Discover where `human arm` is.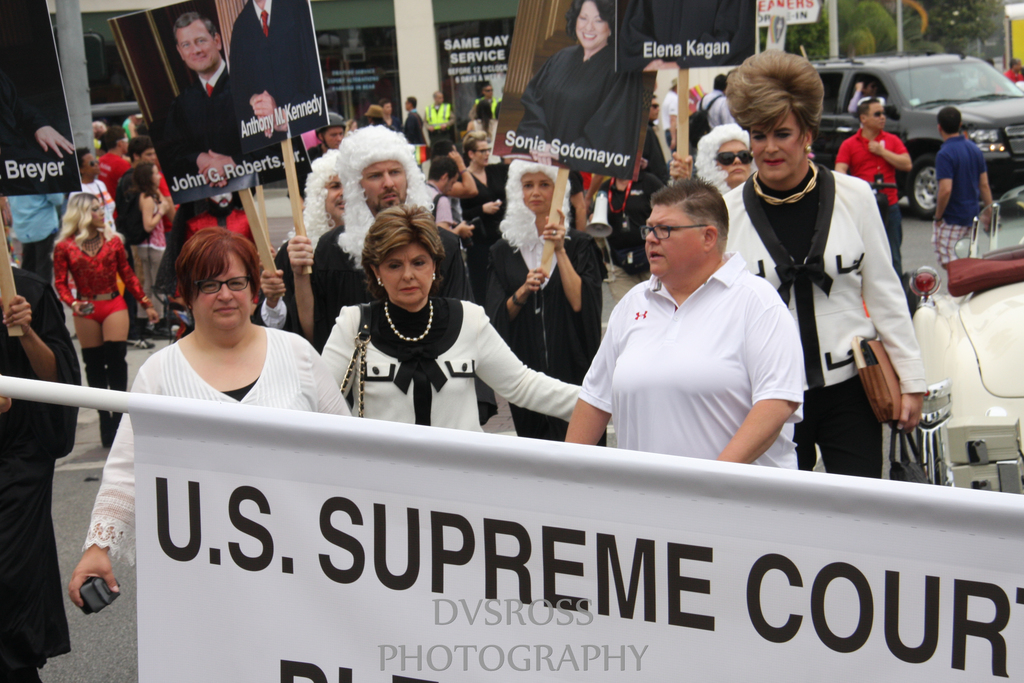
Discovered at rect(720, 278, 808, 466).
